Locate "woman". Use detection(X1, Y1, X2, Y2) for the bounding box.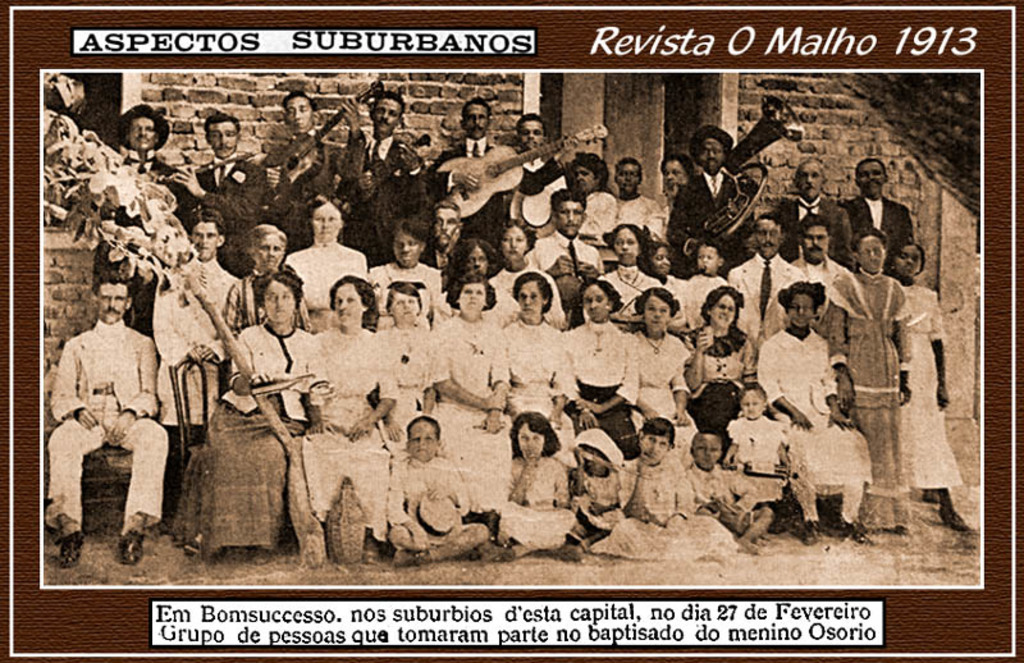
detection(170, 266, 317, 568).
